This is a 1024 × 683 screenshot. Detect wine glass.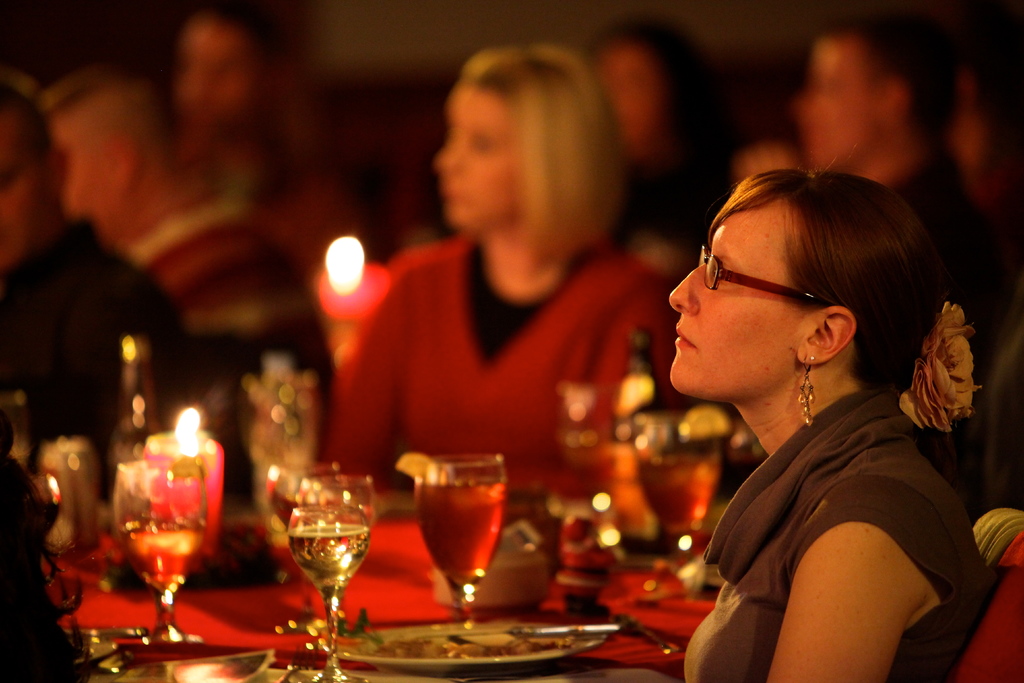
l=417, t=454, r=506, b=618.
